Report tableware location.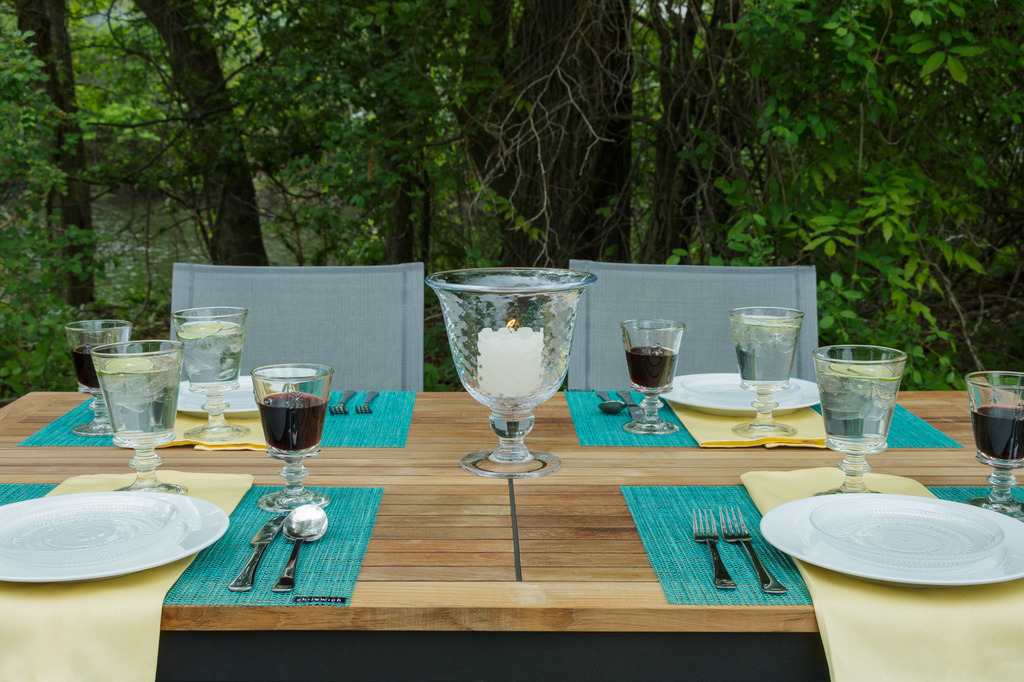
Report: locate(225, 512, 290, 592).
